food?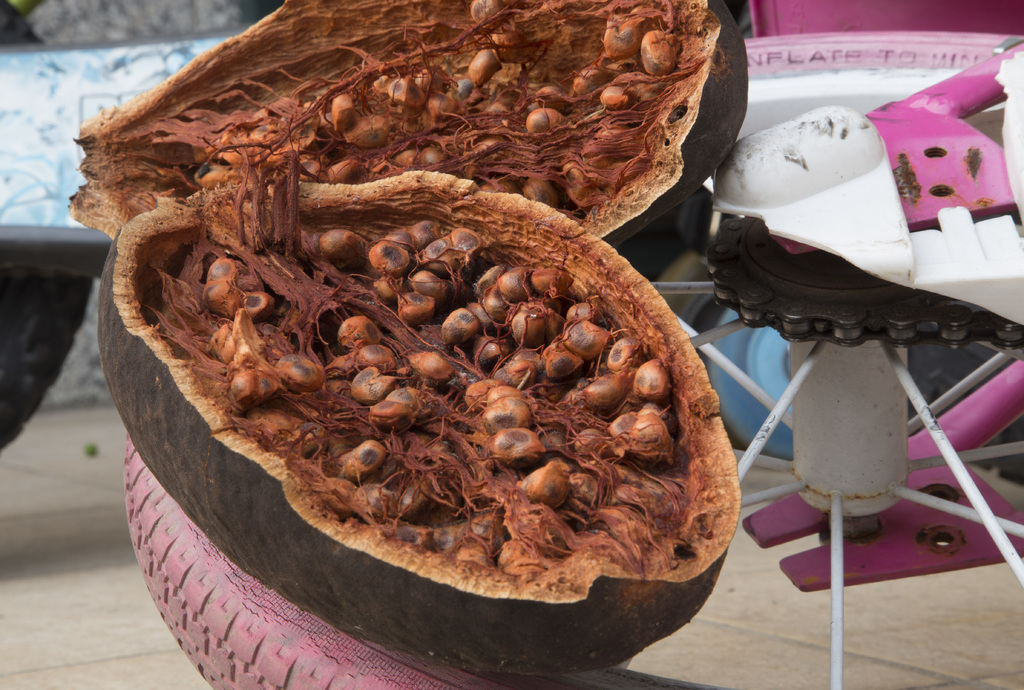
pyautogui.locateOnScreen(170, 195, 712, 614)
